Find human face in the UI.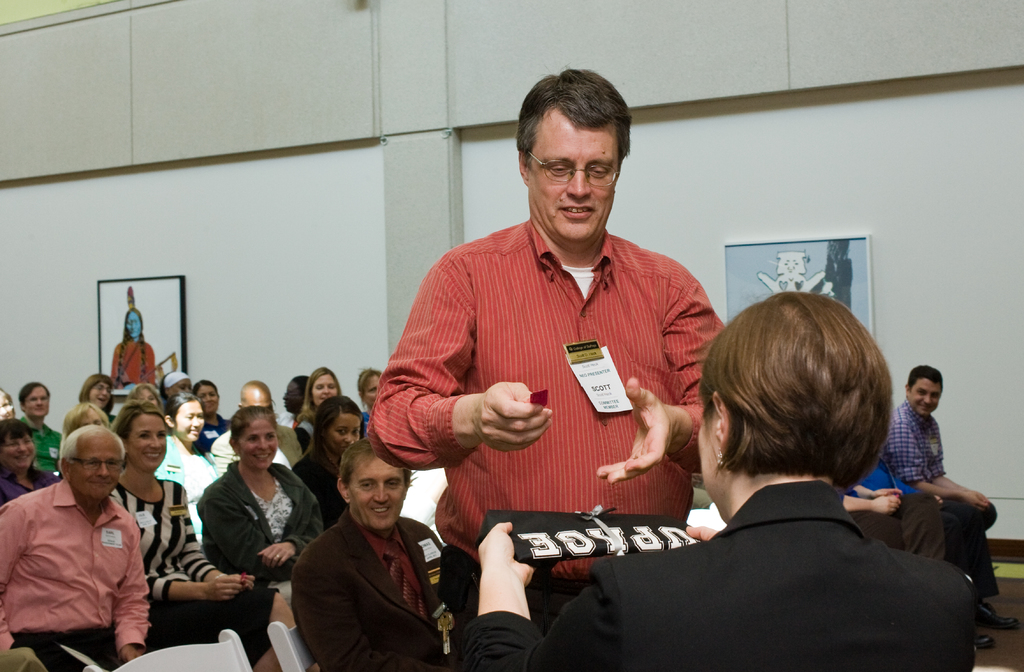
UI element at bbox=[359, 374, 378, 408].
